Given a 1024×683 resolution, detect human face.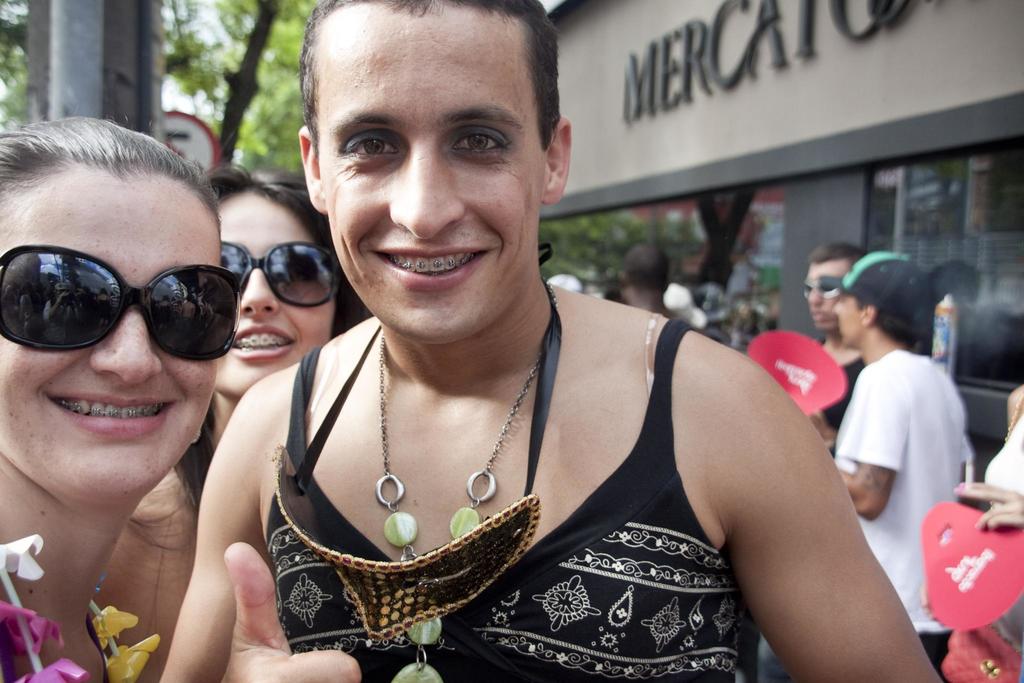
left=829, top=293, right=874, bottom=343.
